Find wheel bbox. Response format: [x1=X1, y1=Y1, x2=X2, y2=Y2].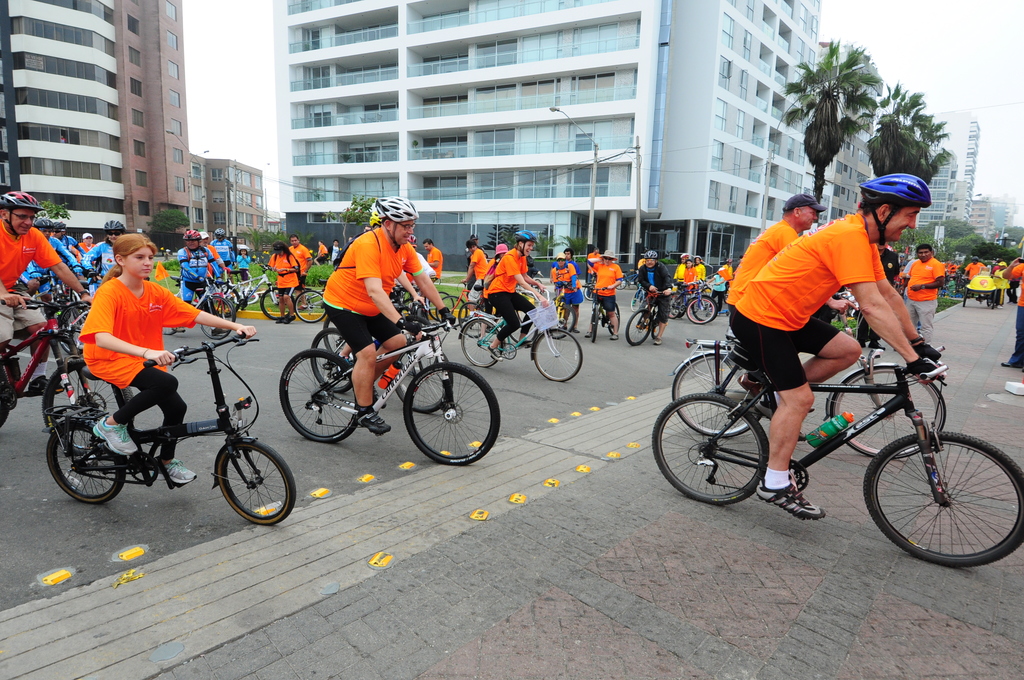
[x1=218, y1=433, x2=299, y2=529].
